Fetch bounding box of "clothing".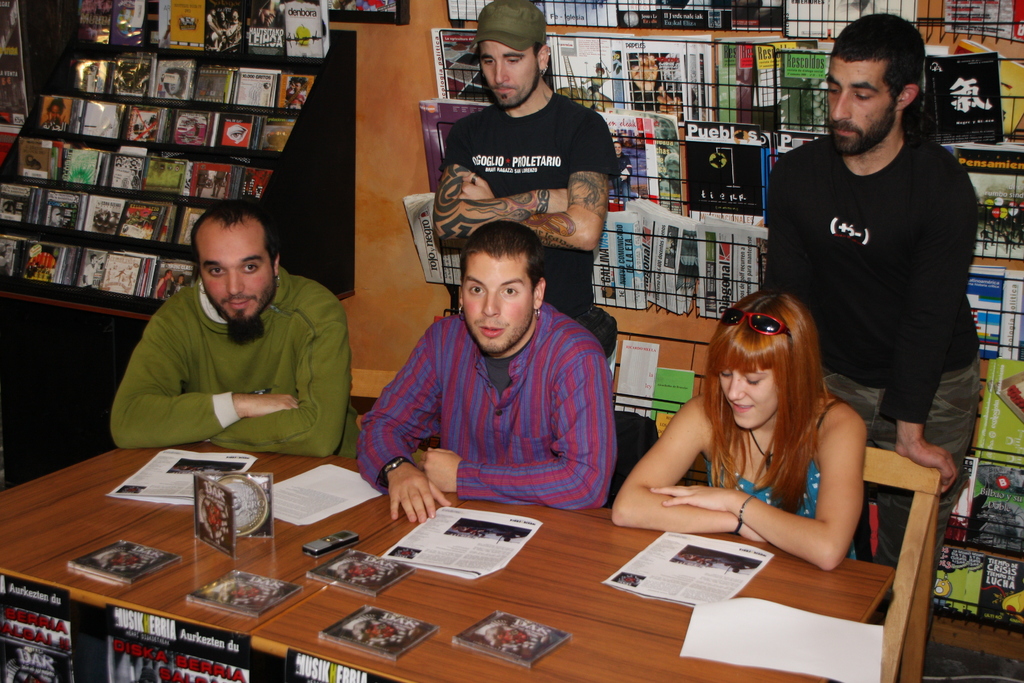
Bbox: (left=760, top=124, right=980, bottom=664).
